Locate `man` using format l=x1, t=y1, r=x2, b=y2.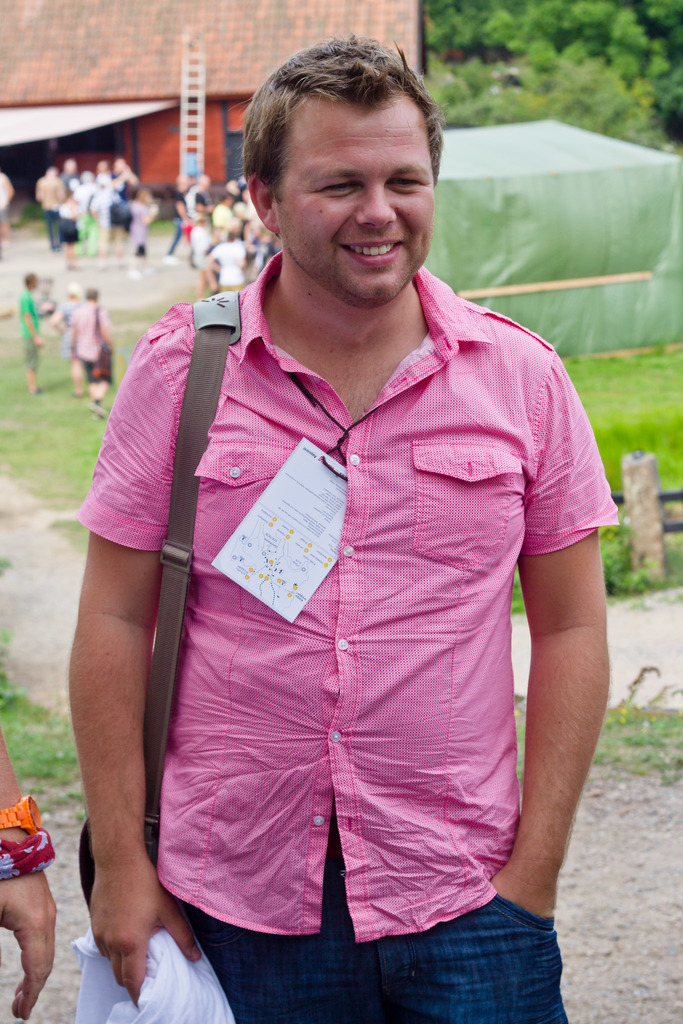
l=110, t=155, r=136, b=221.
